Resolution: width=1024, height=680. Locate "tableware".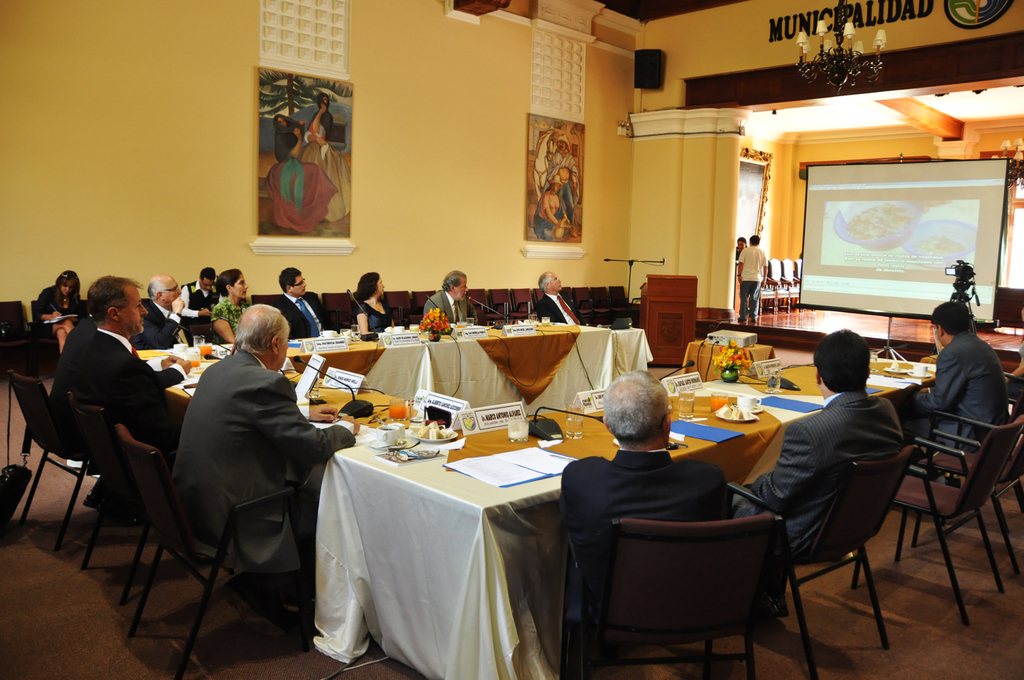
BBox(352, 324, 360, 340).
